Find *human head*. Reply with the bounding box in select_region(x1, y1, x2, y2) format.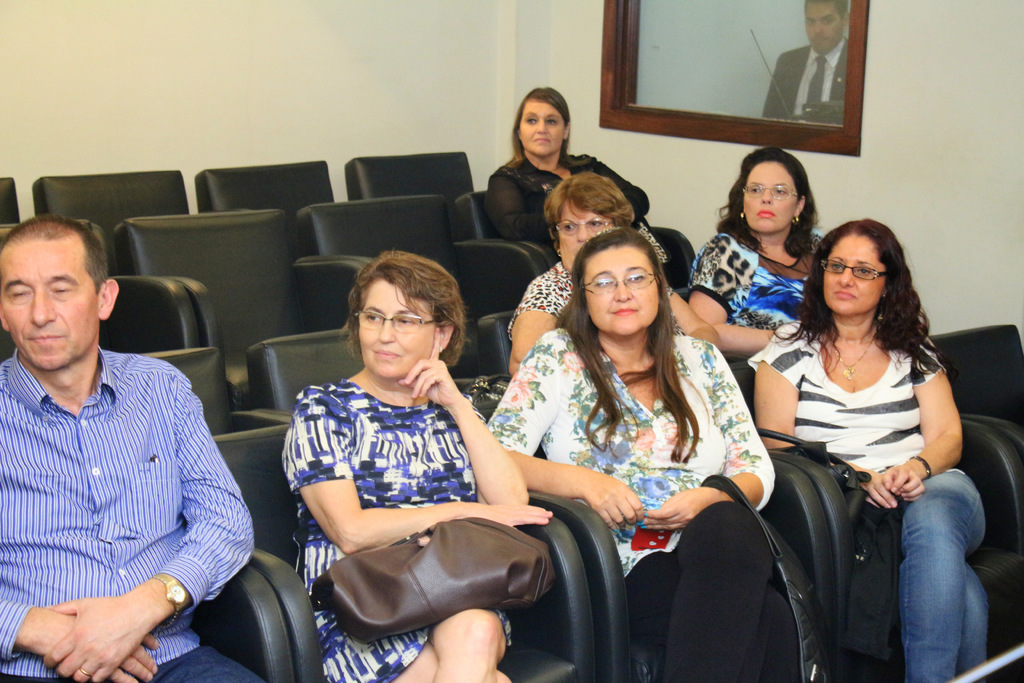
select_region(545, 173, 637, 273).
